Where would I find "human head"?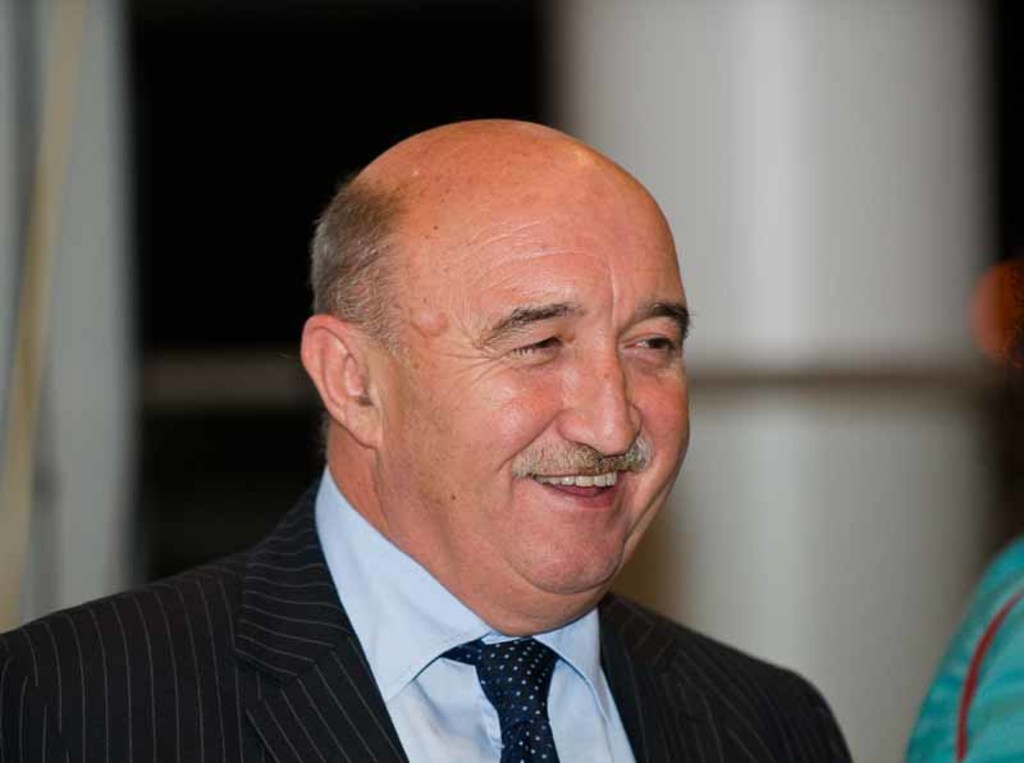
At [left=307, top=132, right=685, bottom=559].
